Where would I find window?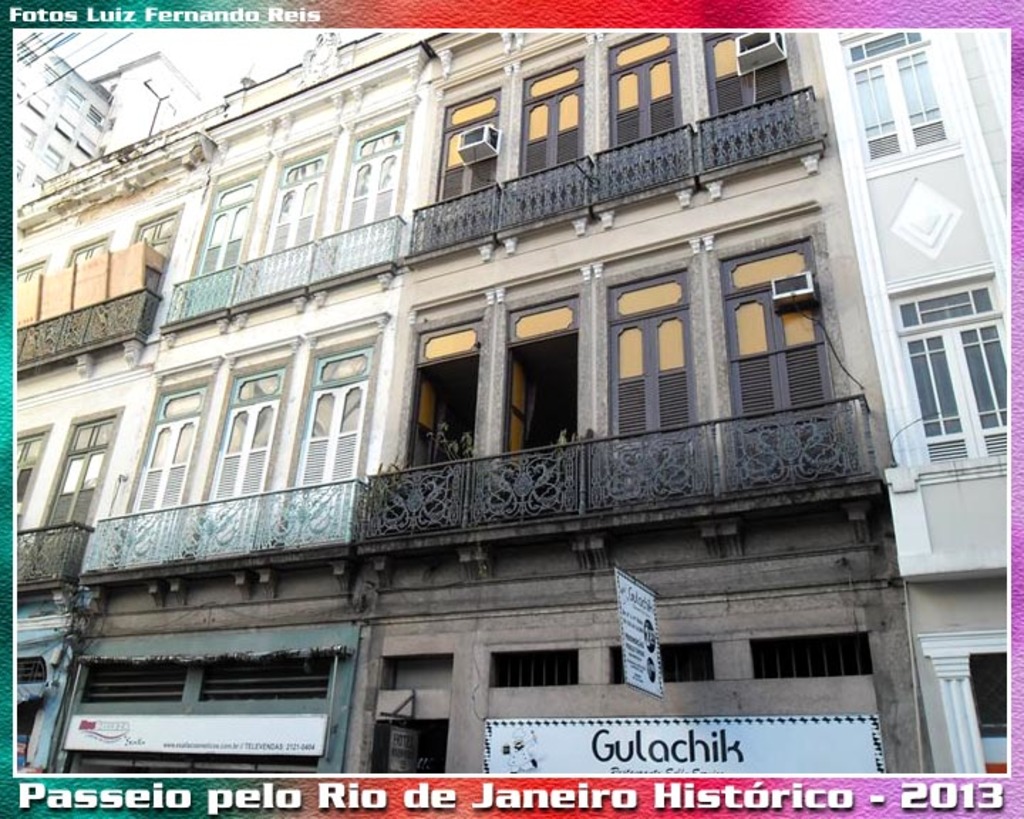
At region(838, 27, 951, 166).
